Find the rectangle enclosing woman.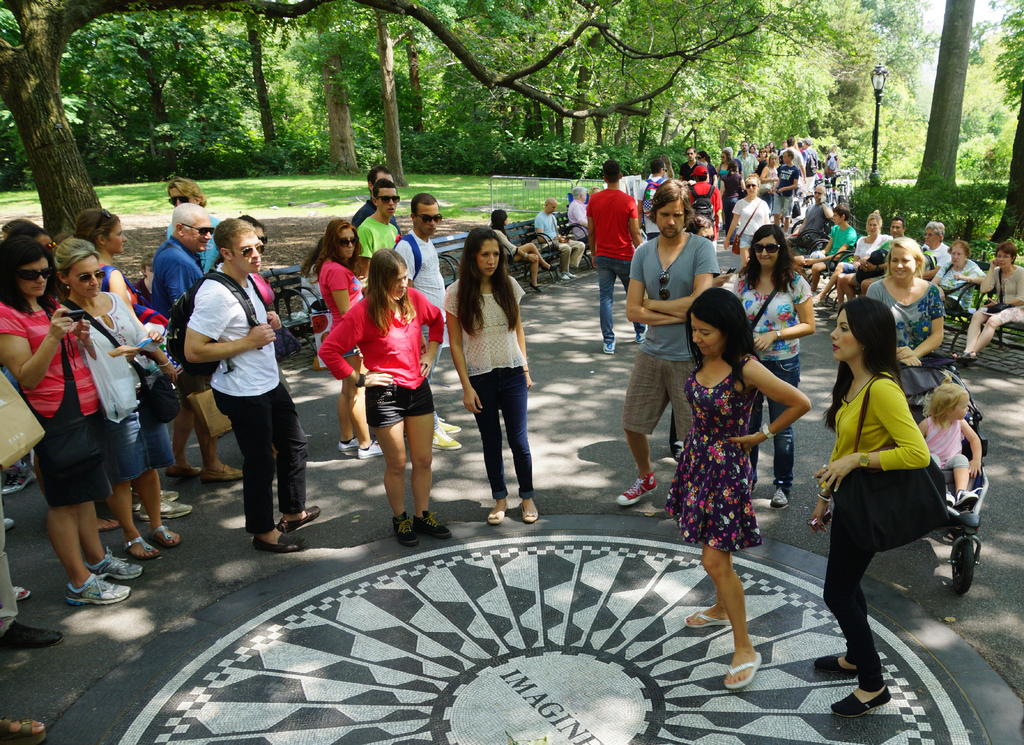
[x1=655, y1=154, x2=674, y2=181].
